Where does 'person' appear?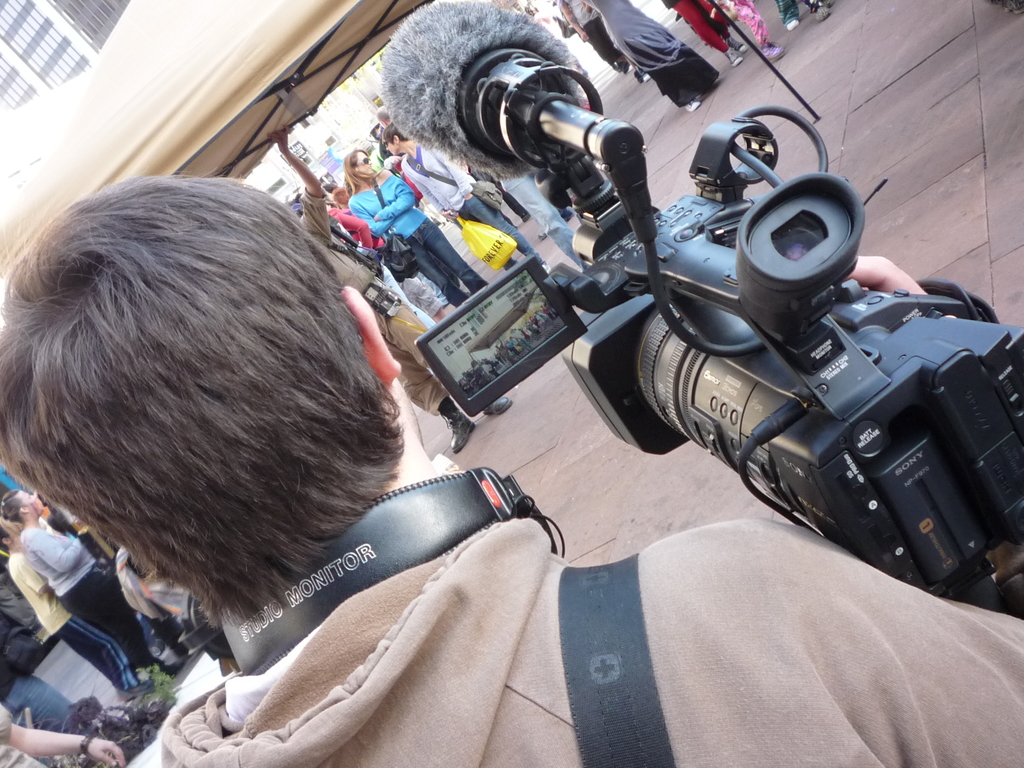
Appears at <box>0,707,130,767</box>.
